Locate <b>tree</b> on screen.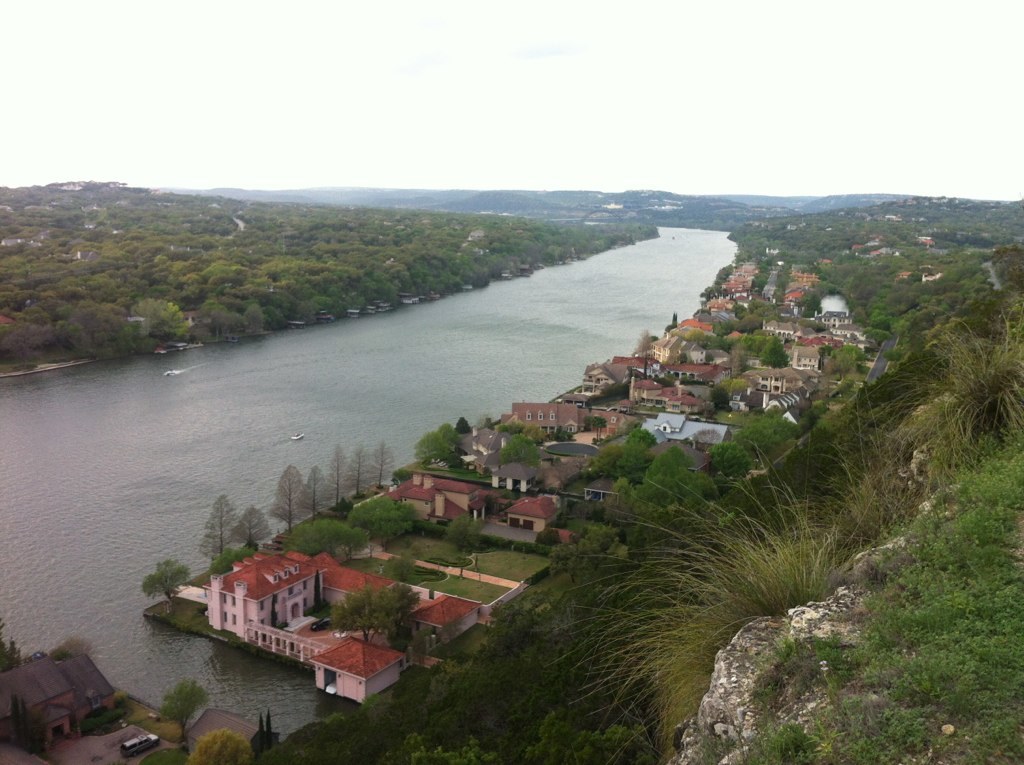
On screen at box=[617, 450, 651, 477].
